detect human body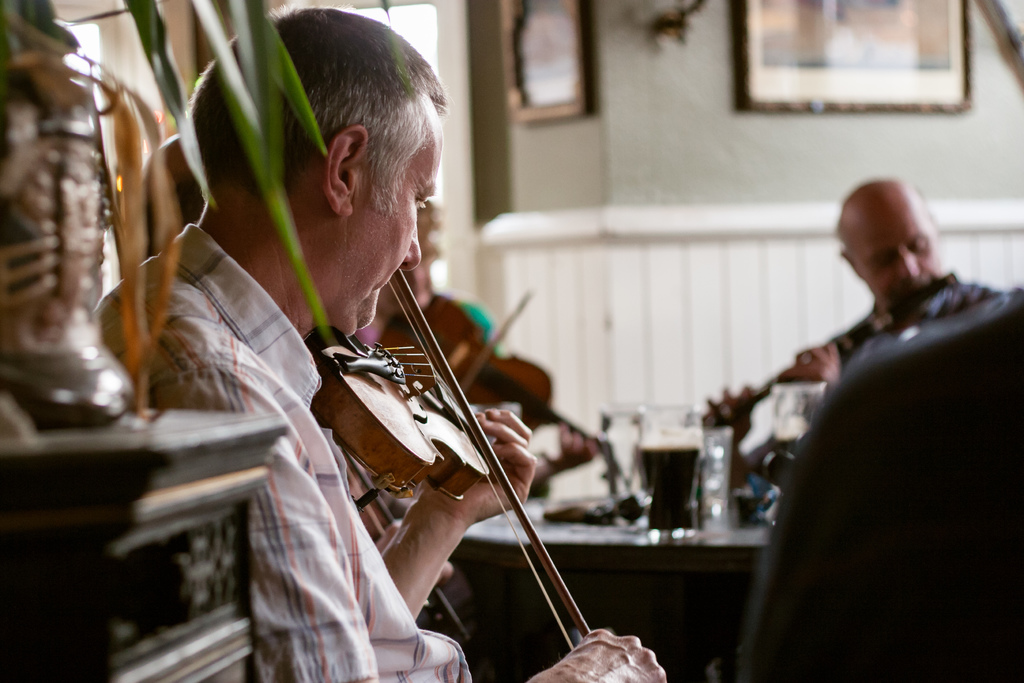
{"x1": 97, "y1": 1, "x2": 666, "y2": 682}
